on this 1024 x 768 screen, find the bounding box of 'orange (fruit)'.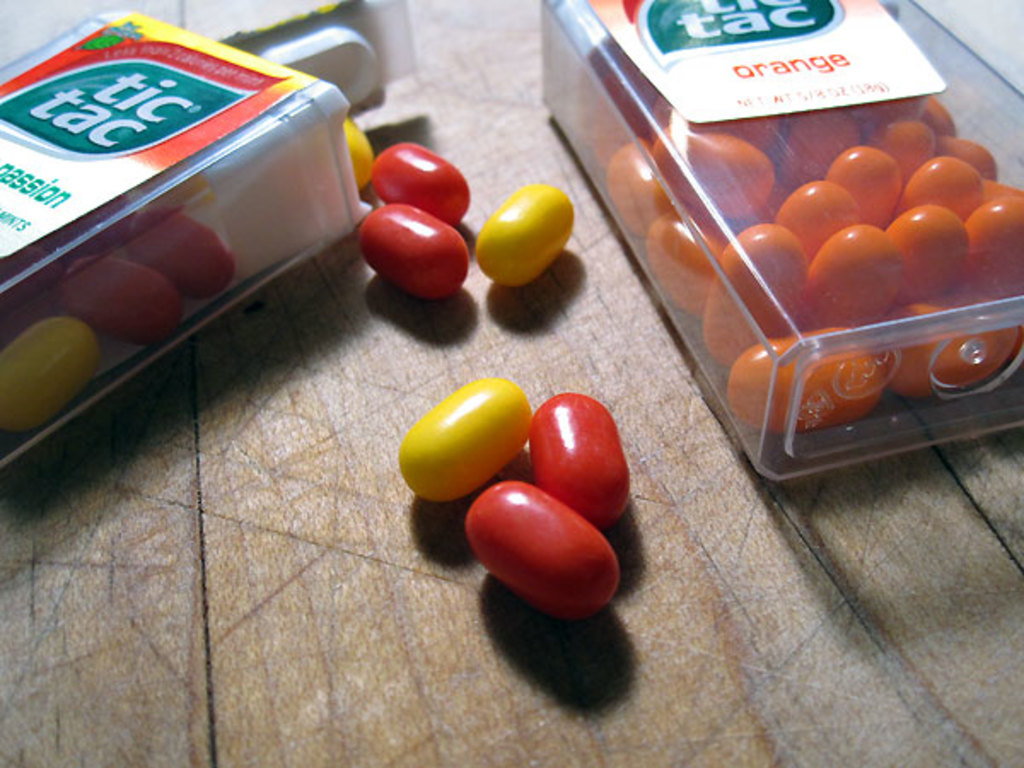
Bounding box: left=968, top=195, right=1017, bottom=275.
